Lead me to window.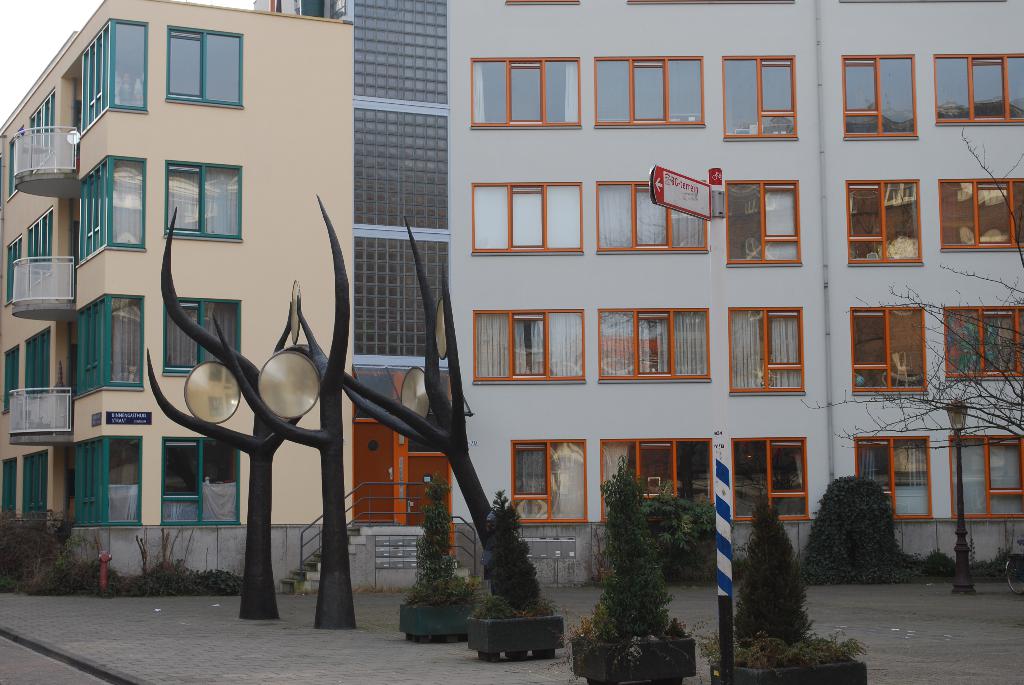
Lead to {"x1": 20, "y1": 209, "x2": 52, "y2": 294}.
